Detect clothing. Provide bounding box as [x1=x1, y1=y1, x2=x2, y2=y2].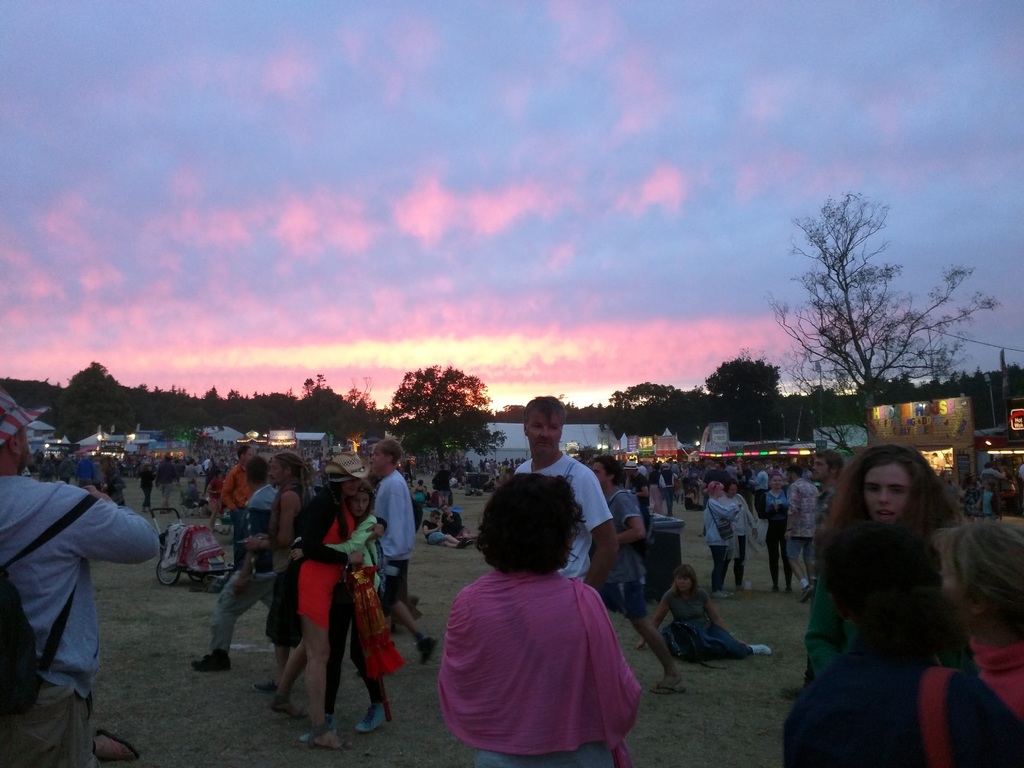
[x1=762, y1=486, x2=797, y2=585].
